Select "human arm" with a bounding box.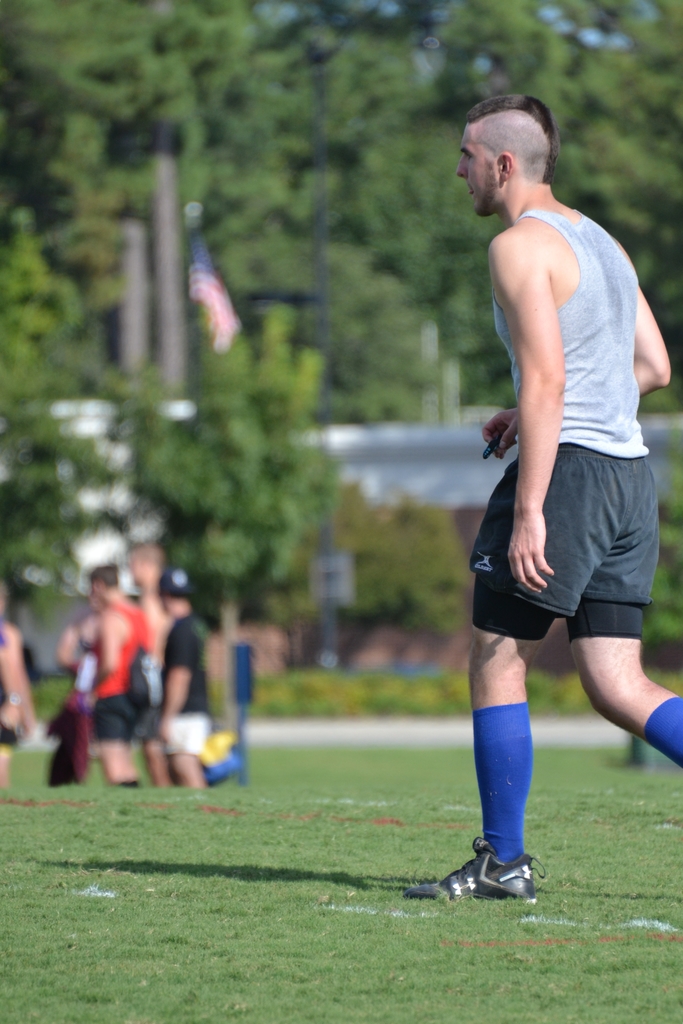
<region>161, 612, 196, 734</region>.
